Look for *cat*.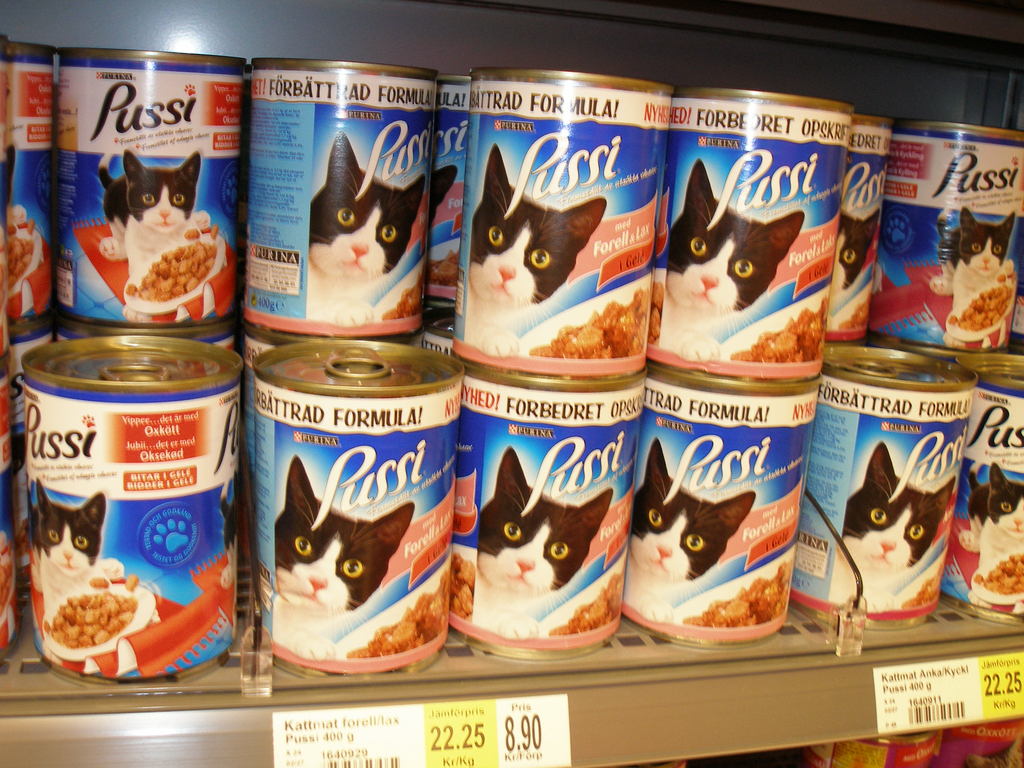
Found: (928,205,1017,311).
